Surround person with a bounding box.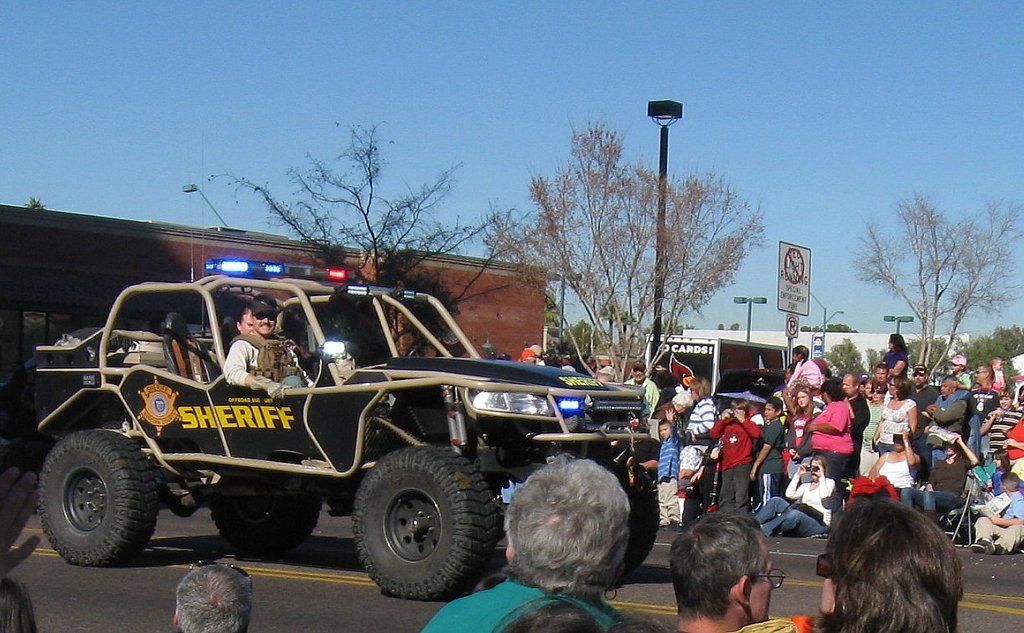
bbox=(225, 290, 309, 393).
